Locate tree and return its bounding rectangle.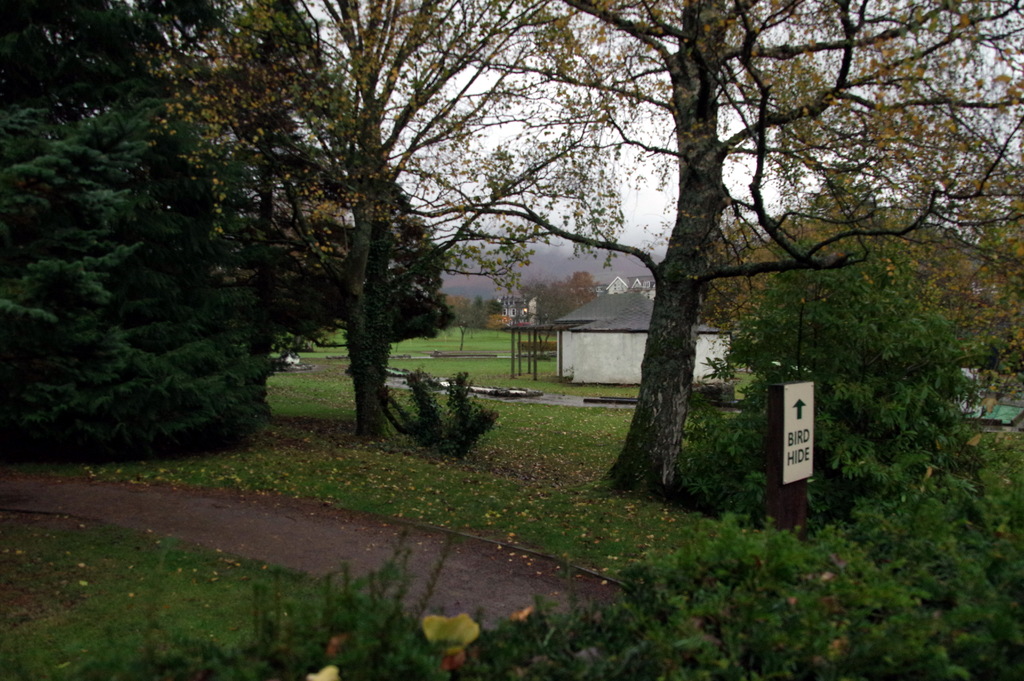
708,201,1009,434.
